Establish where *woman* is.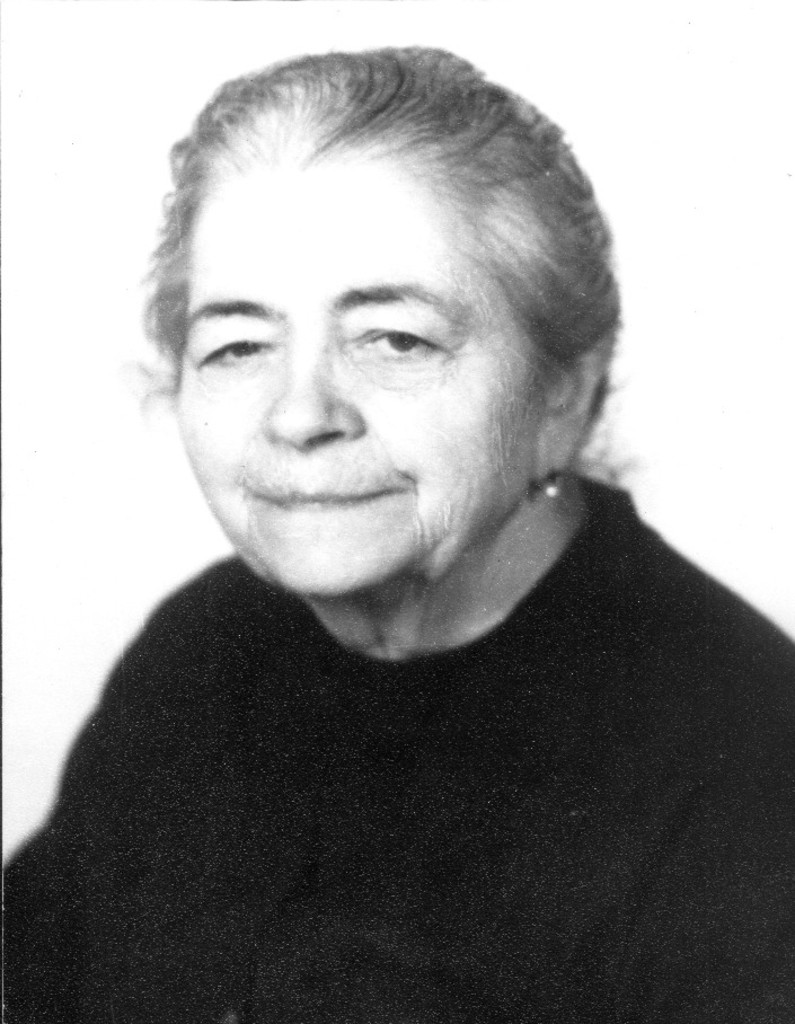
Established at (0,47,794,1023).
